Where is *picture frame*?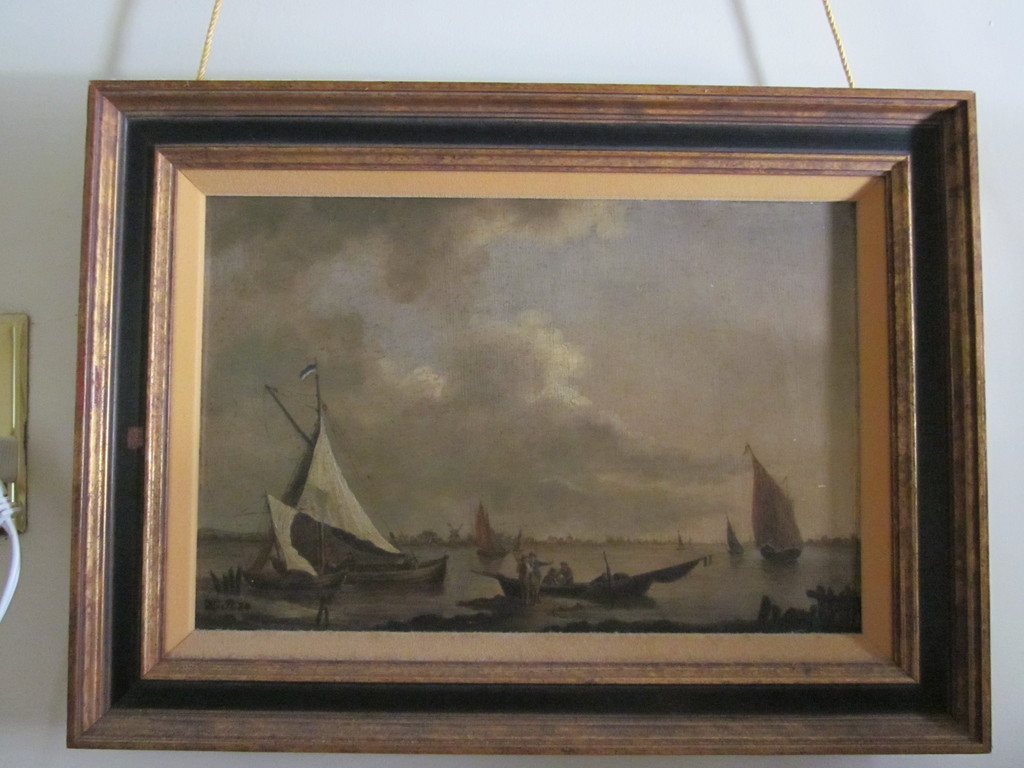
[66, 79, 994, 748].
